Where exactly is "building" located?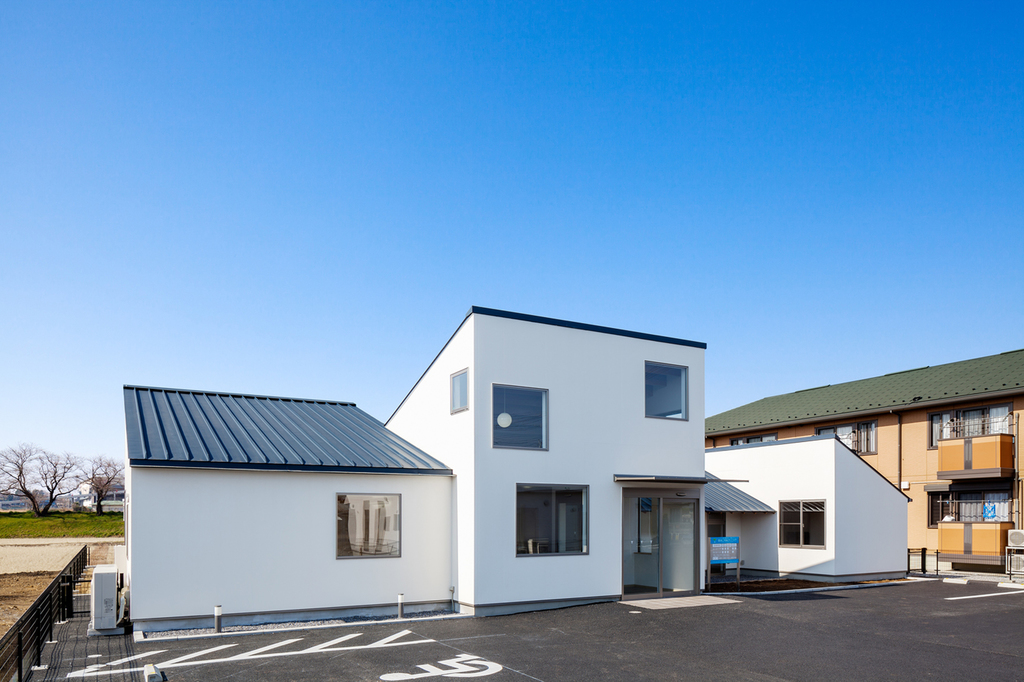
Its bounding box is 687, 351, 1023, 581.
